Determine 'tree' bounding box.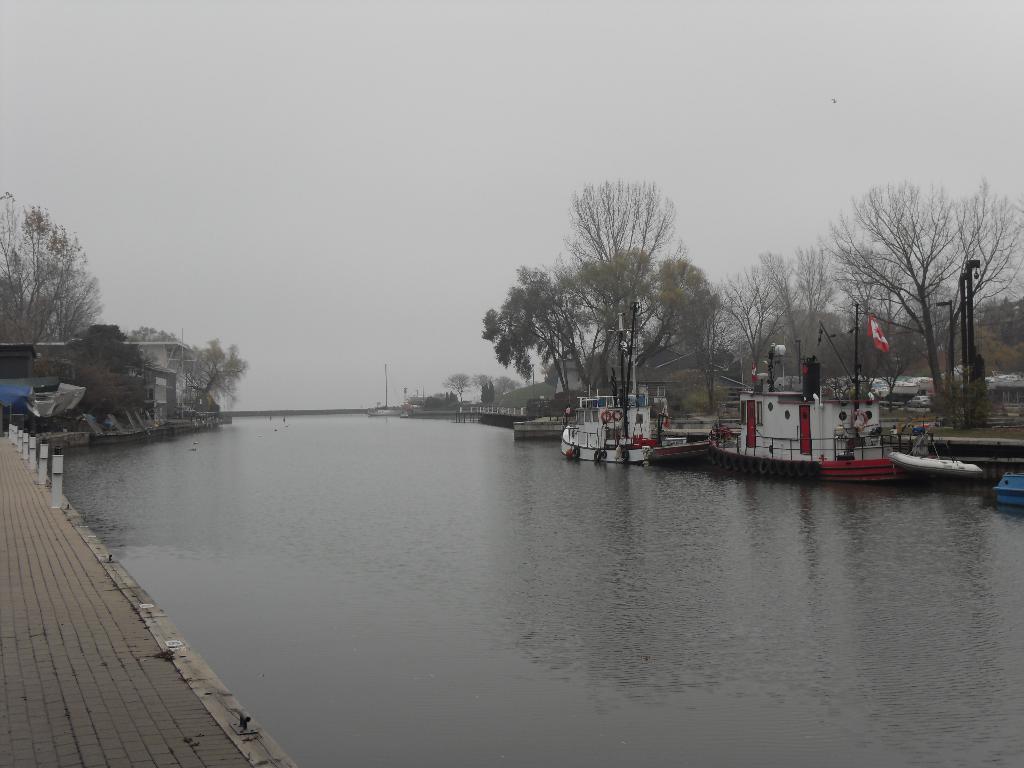
Determined: (left=0, top=180, right=106, bottom=367).
